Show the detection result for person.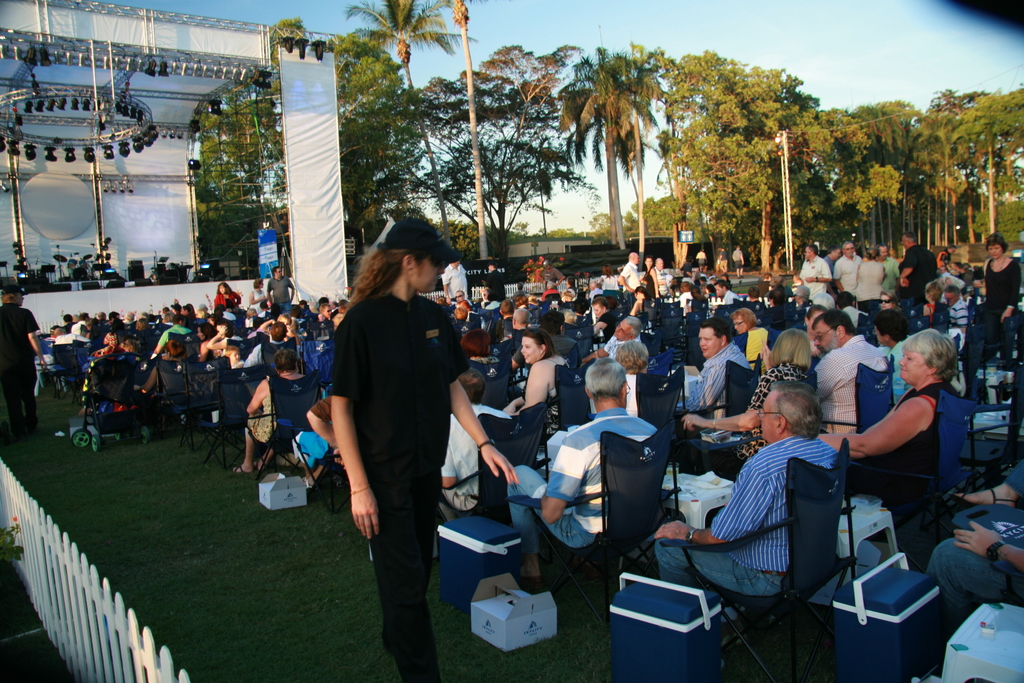
[503,327,568,420].
